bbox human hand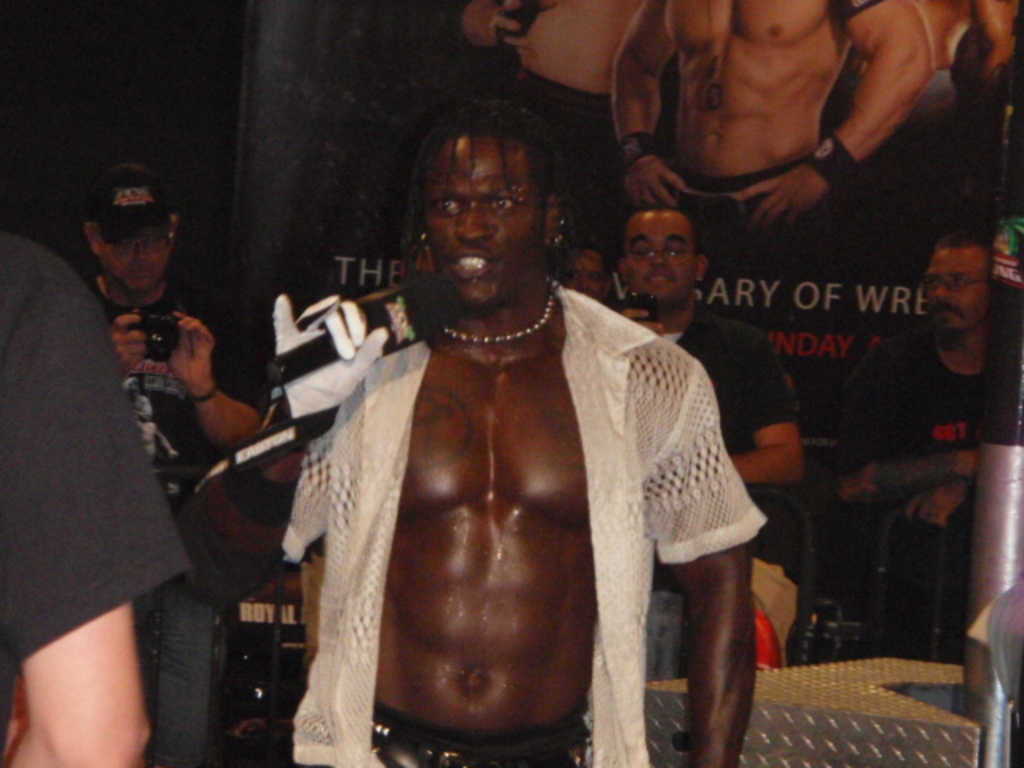
[107, 310, 154, 386]
